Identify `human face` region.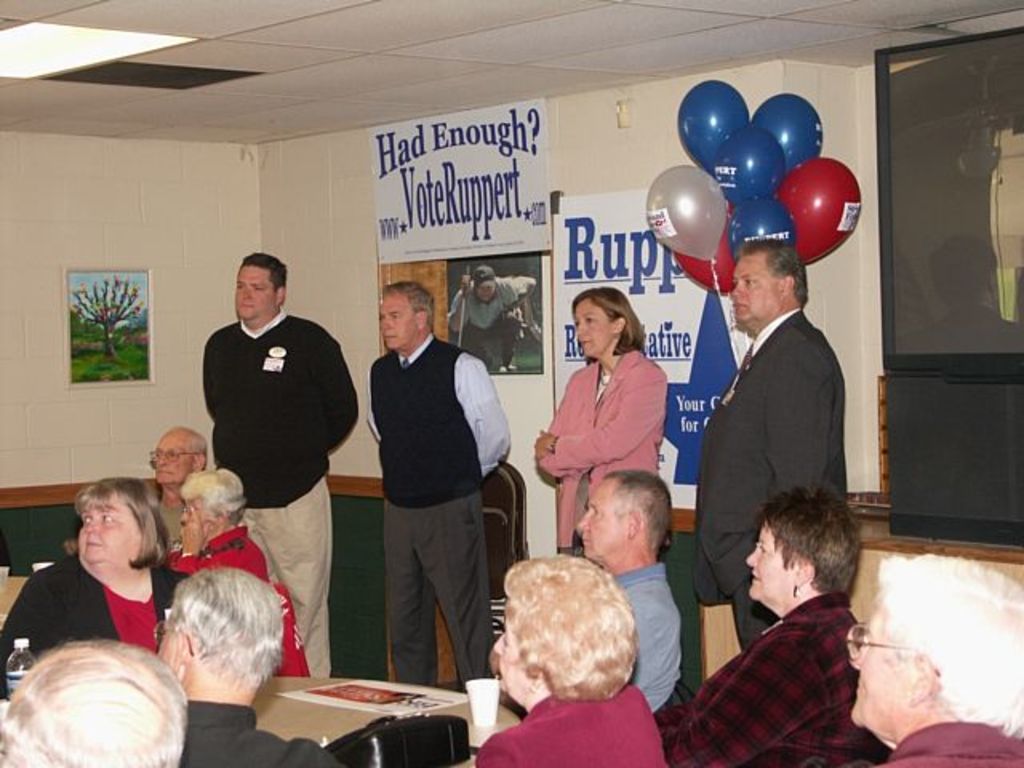
Region: bbox=(578, 480, 627, 560).
